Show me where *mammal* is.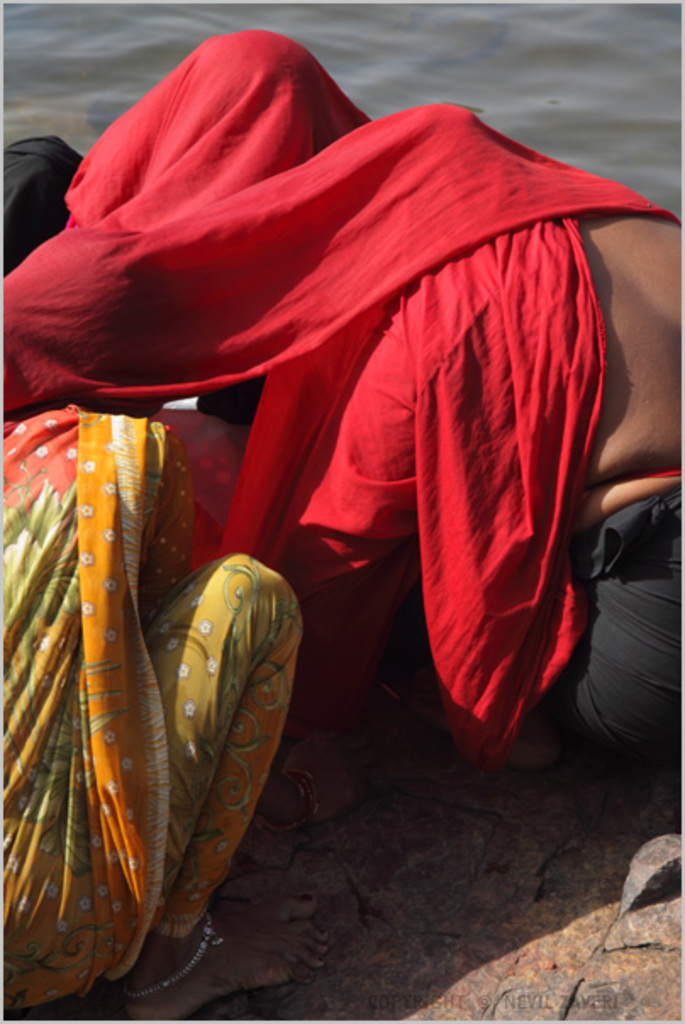
*mammal* is at region(0, 227, 305, 1022).
